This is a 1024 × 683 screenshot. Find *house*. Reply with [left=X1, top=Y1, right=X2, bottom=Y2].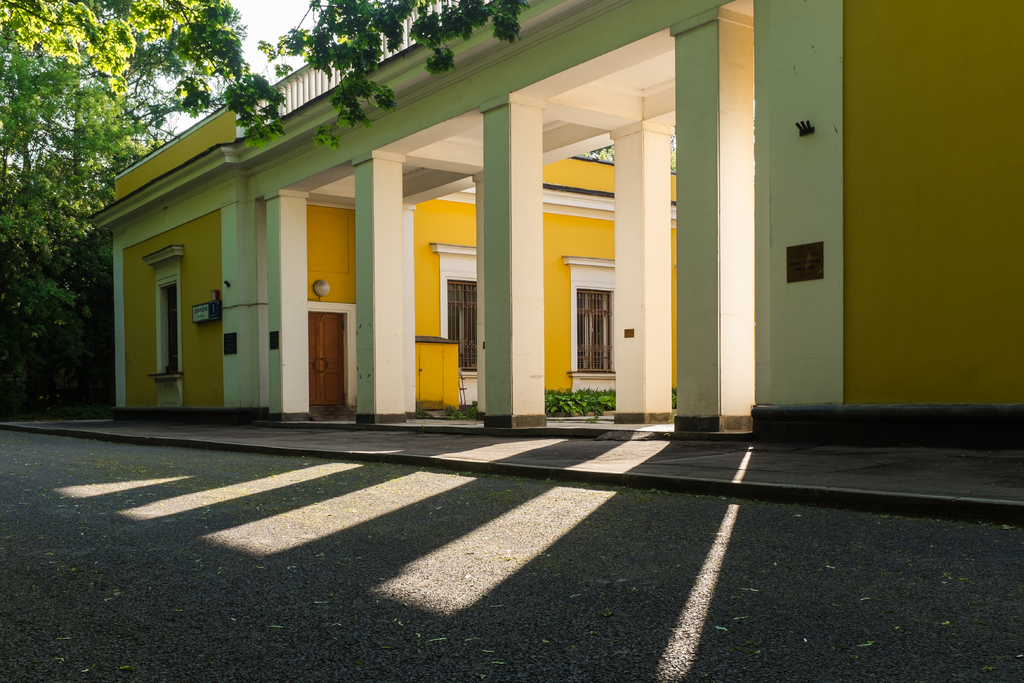
[left=83, top=0, right=1023, bottom=458].
